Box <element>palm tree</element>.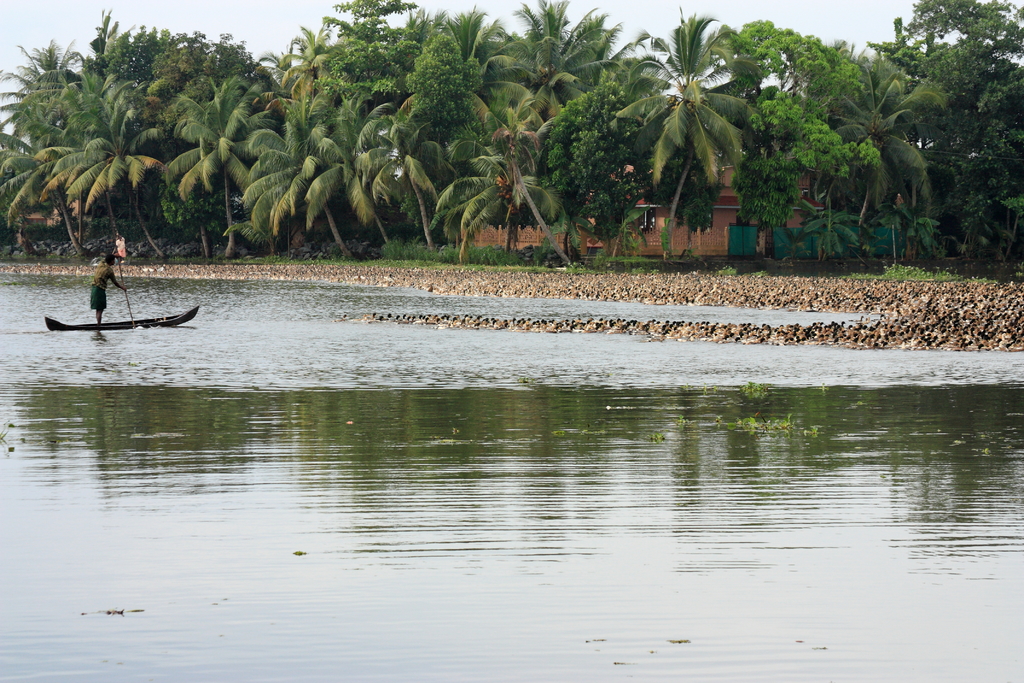
x1=643, y1=33, x2=764, y2=251.
